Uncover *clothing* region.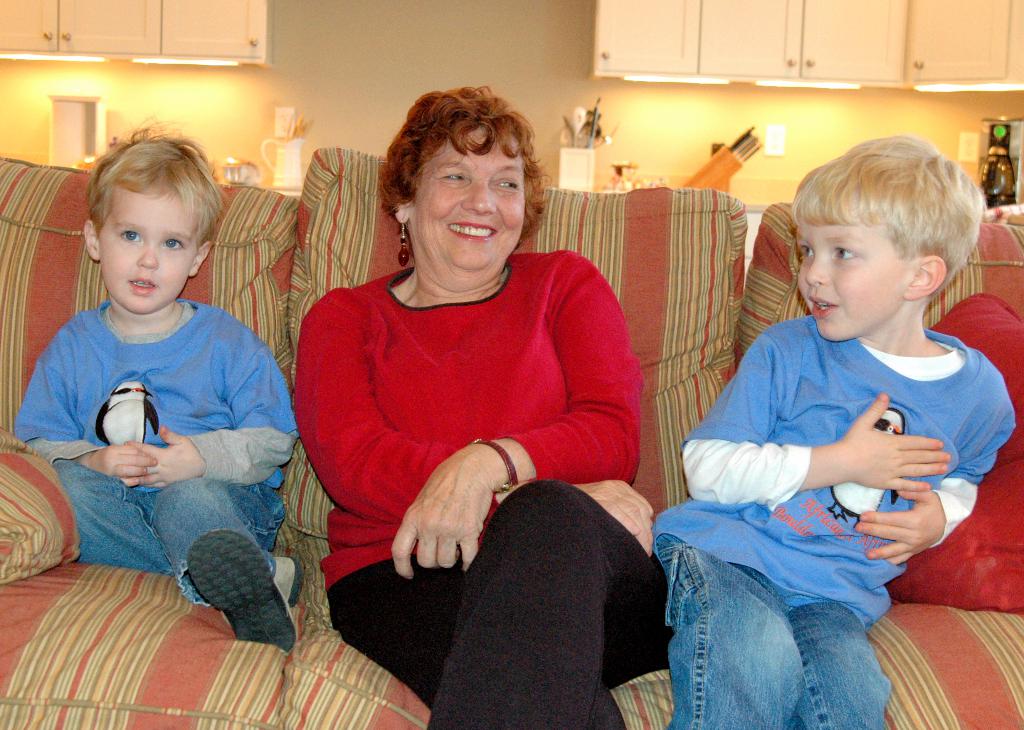
Uncovered: Rect(14, 298, 299, 608).
